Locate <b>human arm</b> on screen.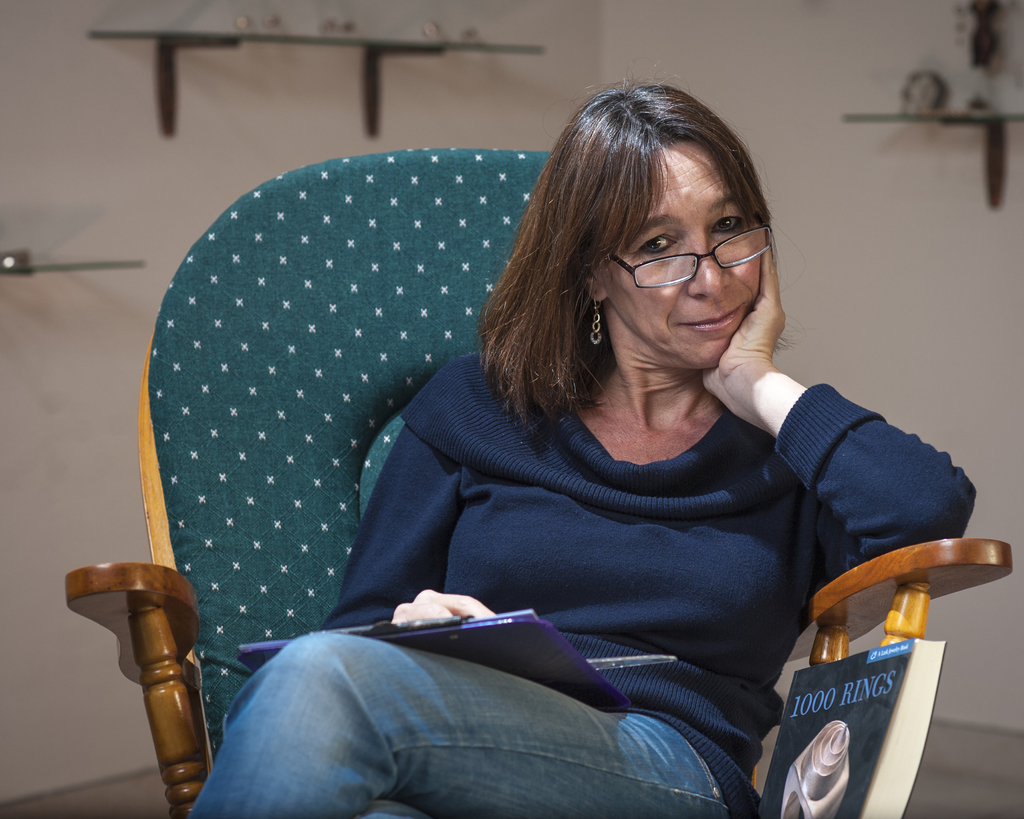
On screen at <bbox>323, 357, 497, 623</bbox>.
